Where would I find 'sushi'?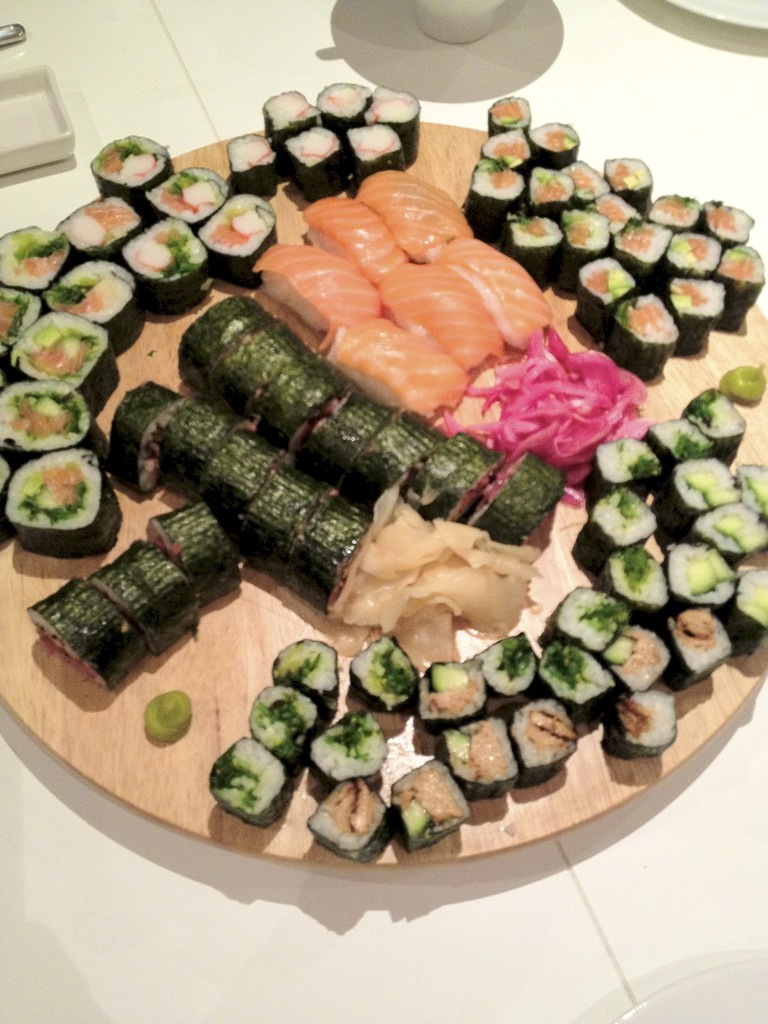
At <region>660, 452, 740, 532</region>.
